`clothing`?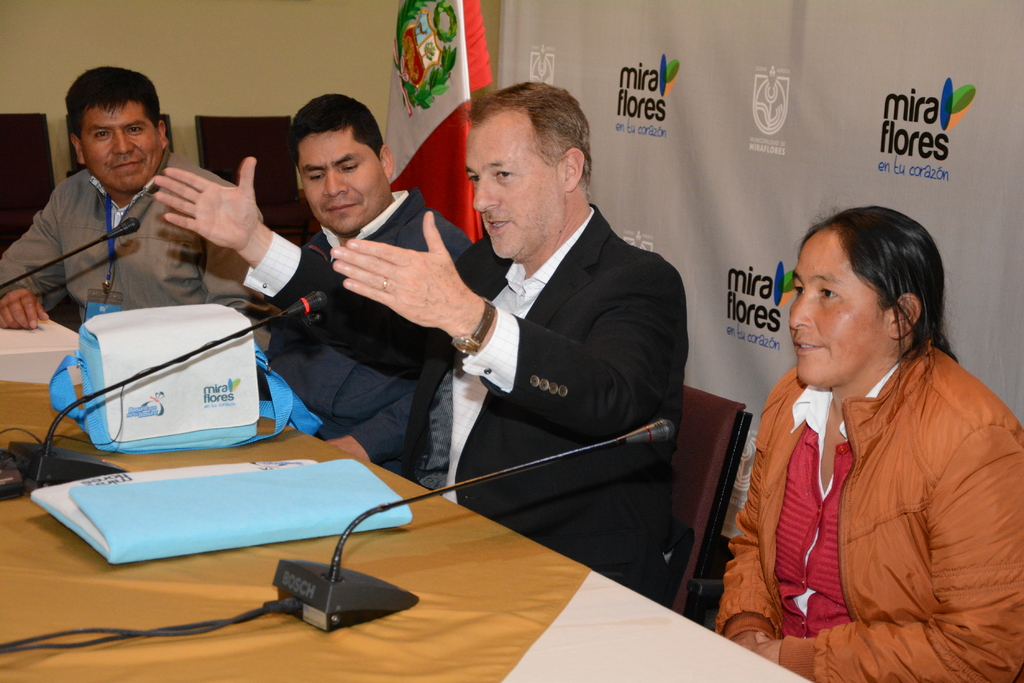
(255,180,472,472)
